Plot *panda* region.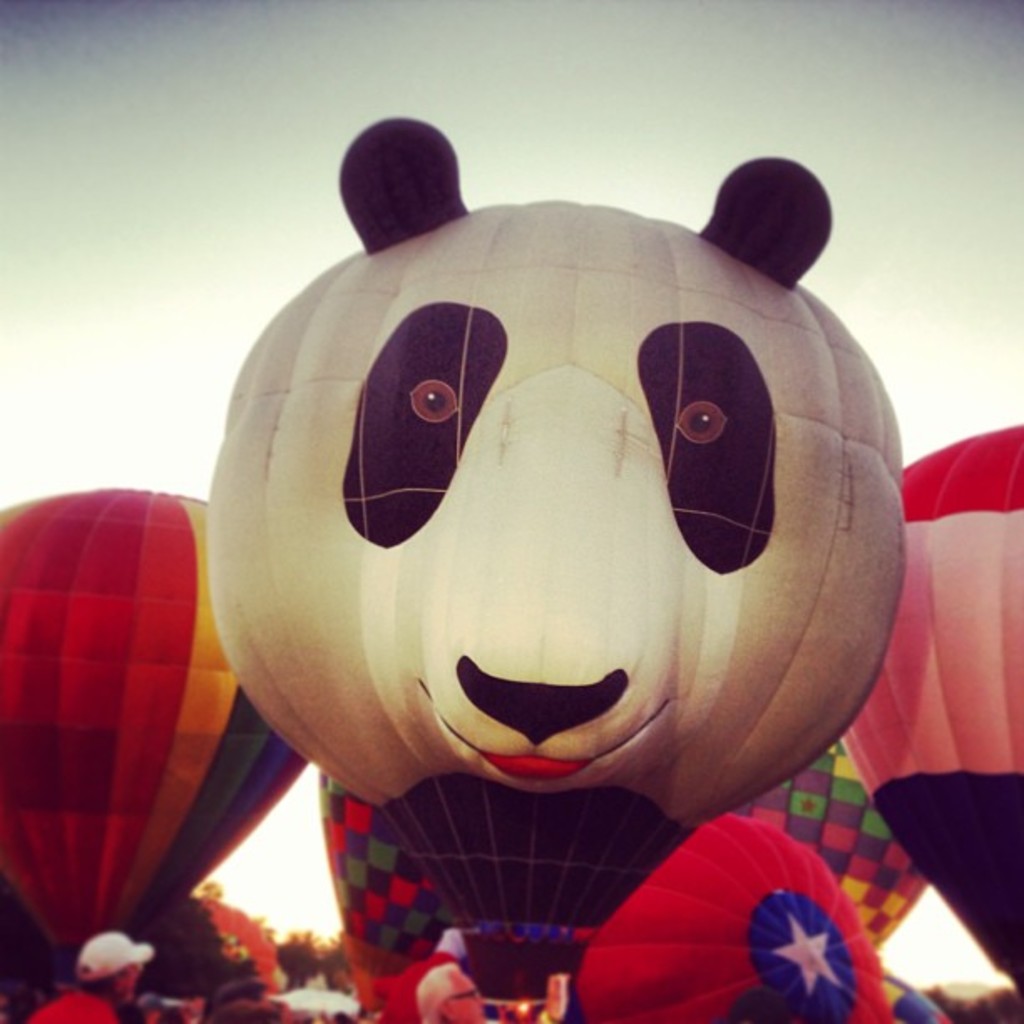
Plotted at {"left": 189, "top": 119, "right": 917, "bottom": 817}.
